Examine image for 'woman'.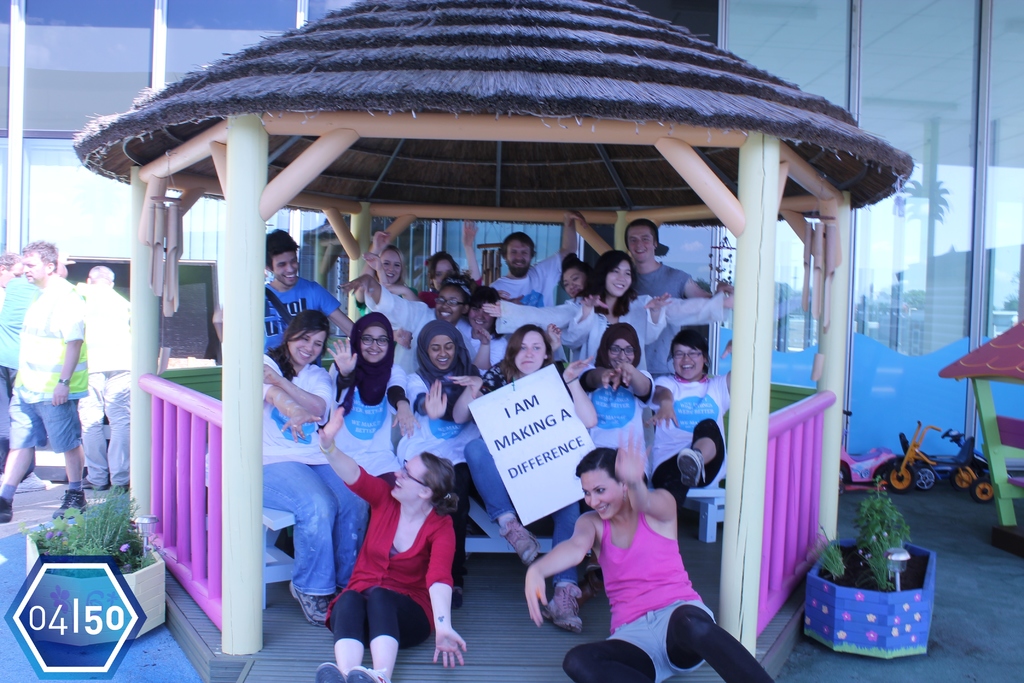
Examination result: [left=644, top=331, right=734, bottom=509].
